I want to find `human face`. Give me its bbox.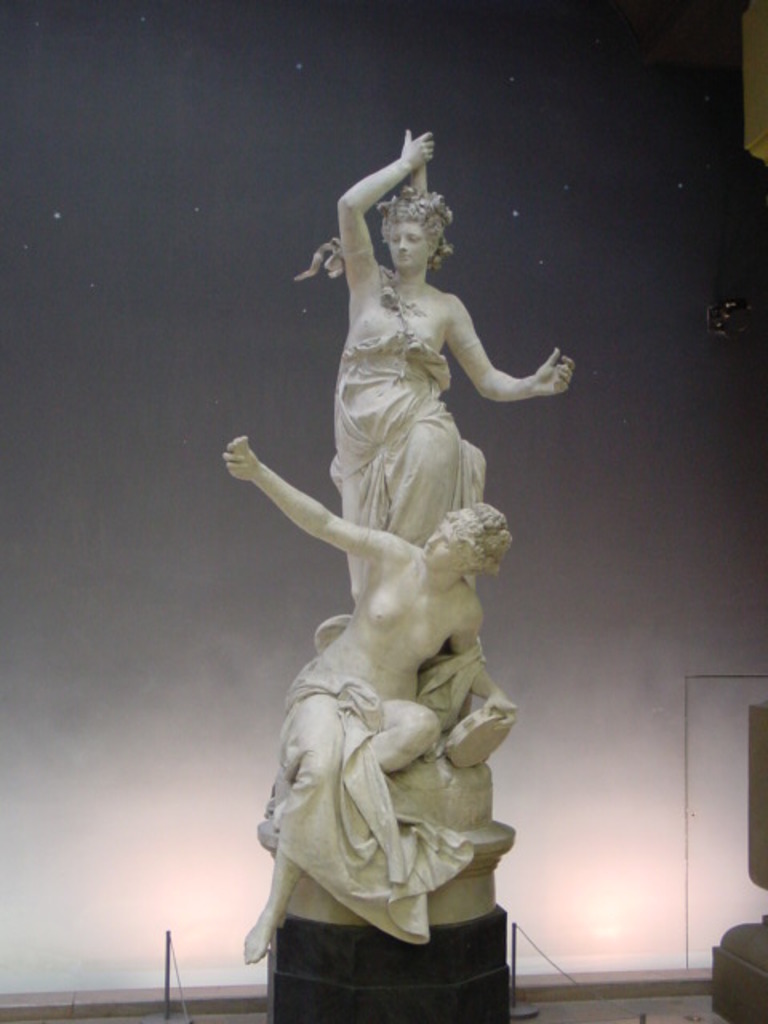
rect(394, 216, 437, 266).
